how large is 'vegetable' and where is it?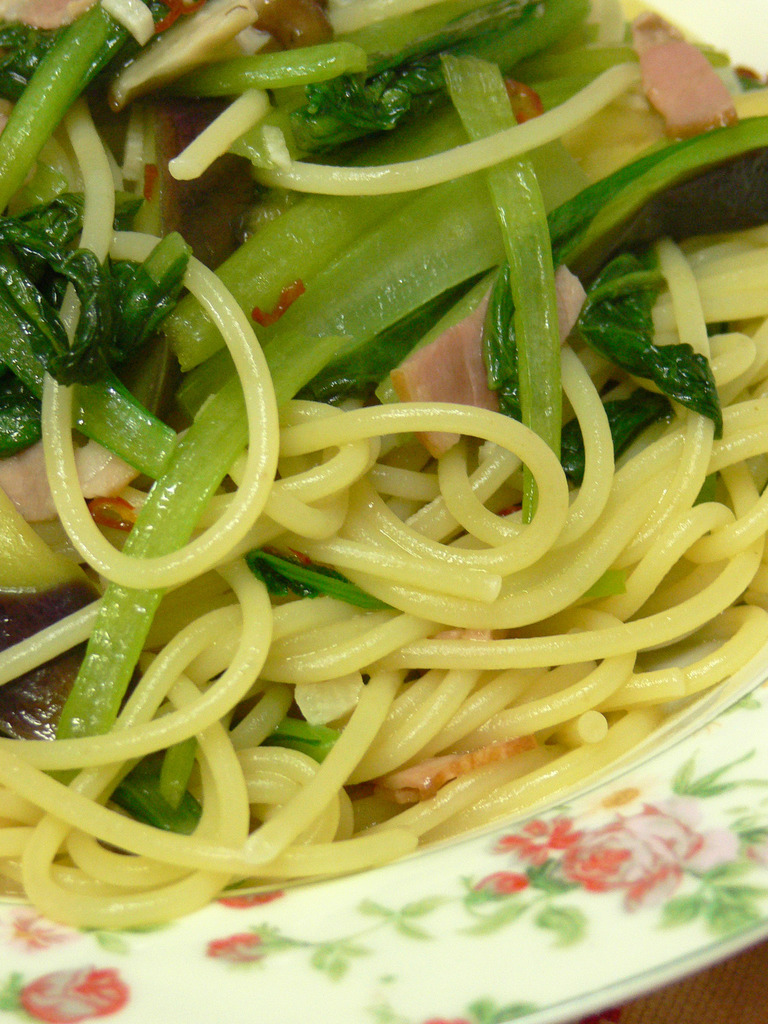
Bounding box: 0/4/130/208.
